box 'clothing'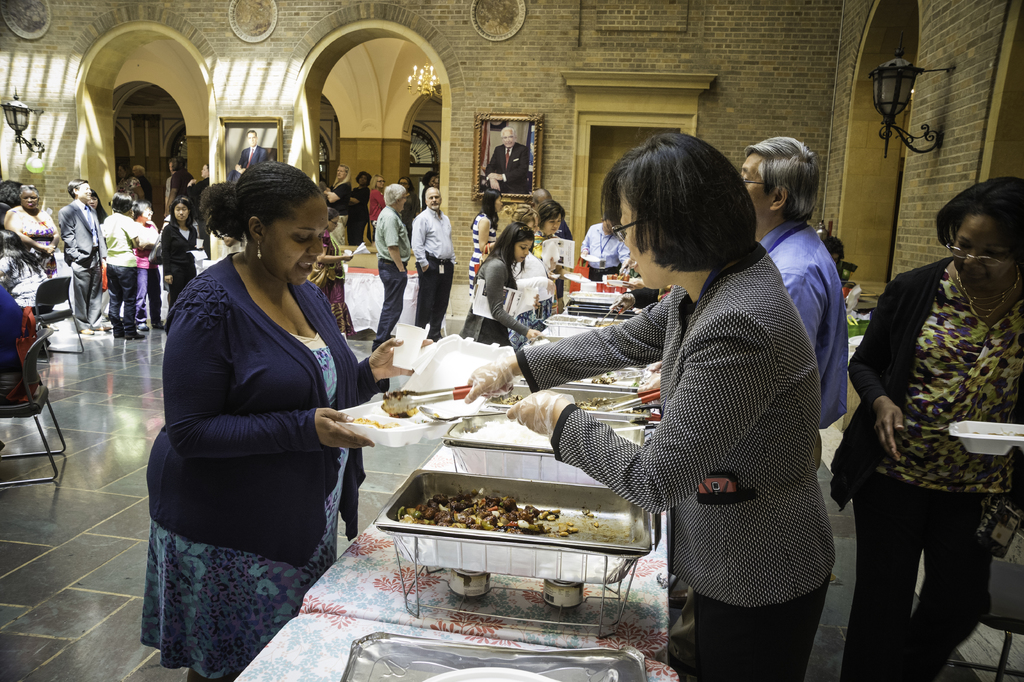
select_region(579, 216, 629, 279)
